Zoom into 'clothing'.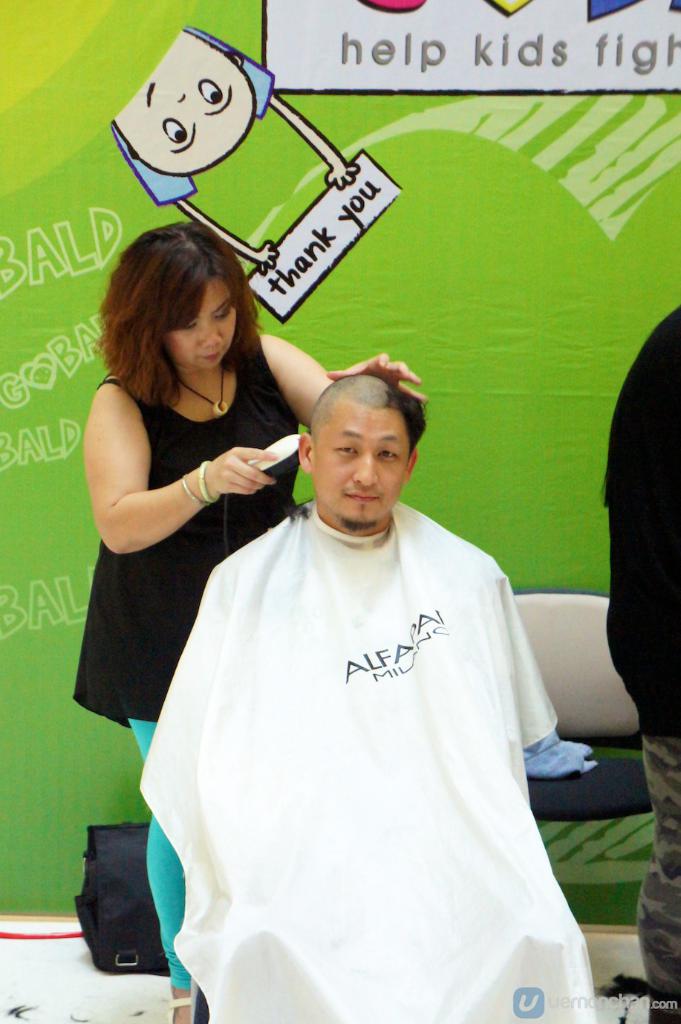
Zoom target: <bbox>71, 337, 299, 979</bbox>.
